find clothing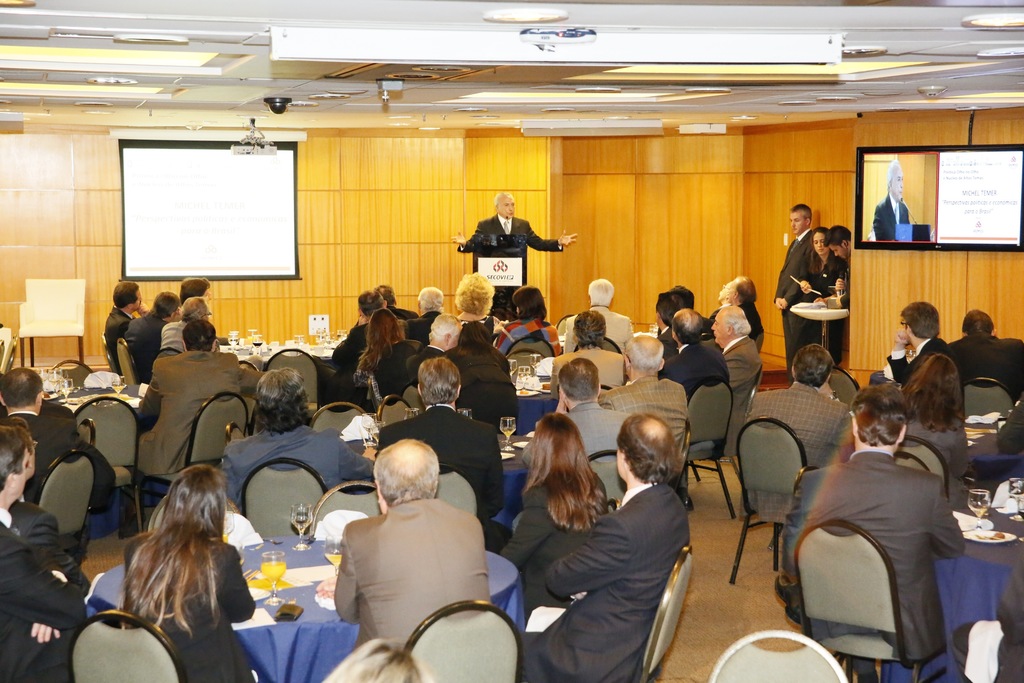
rect(987, 563, 1023, 682)
